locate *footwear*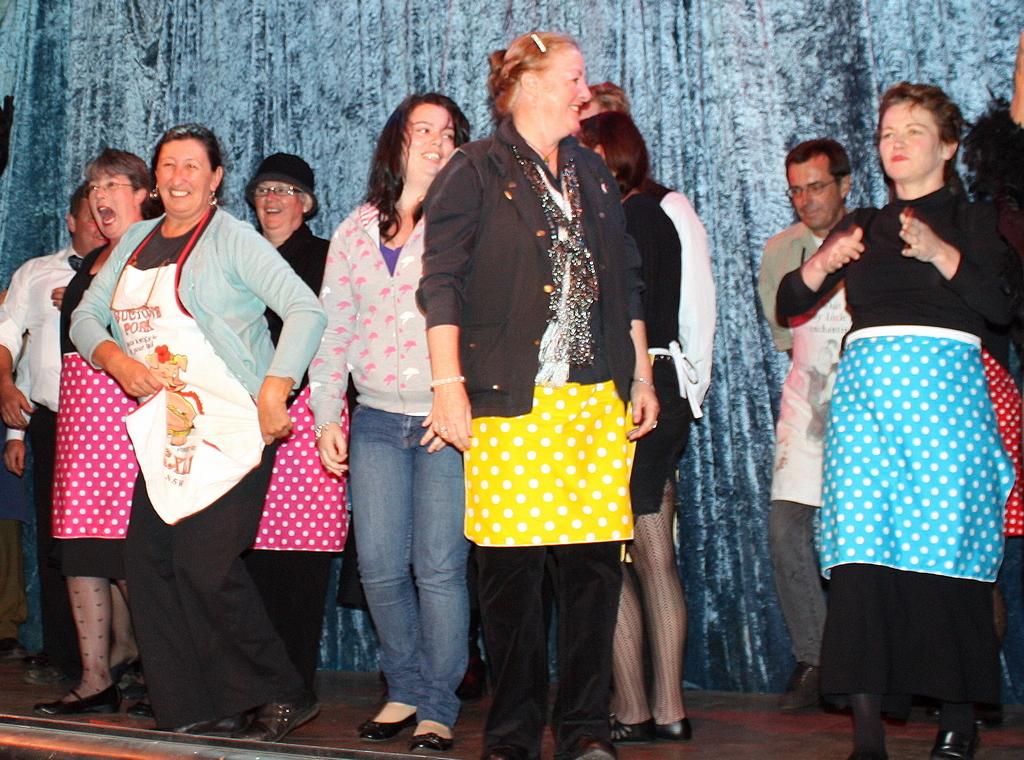
458, 649, 490, 702
